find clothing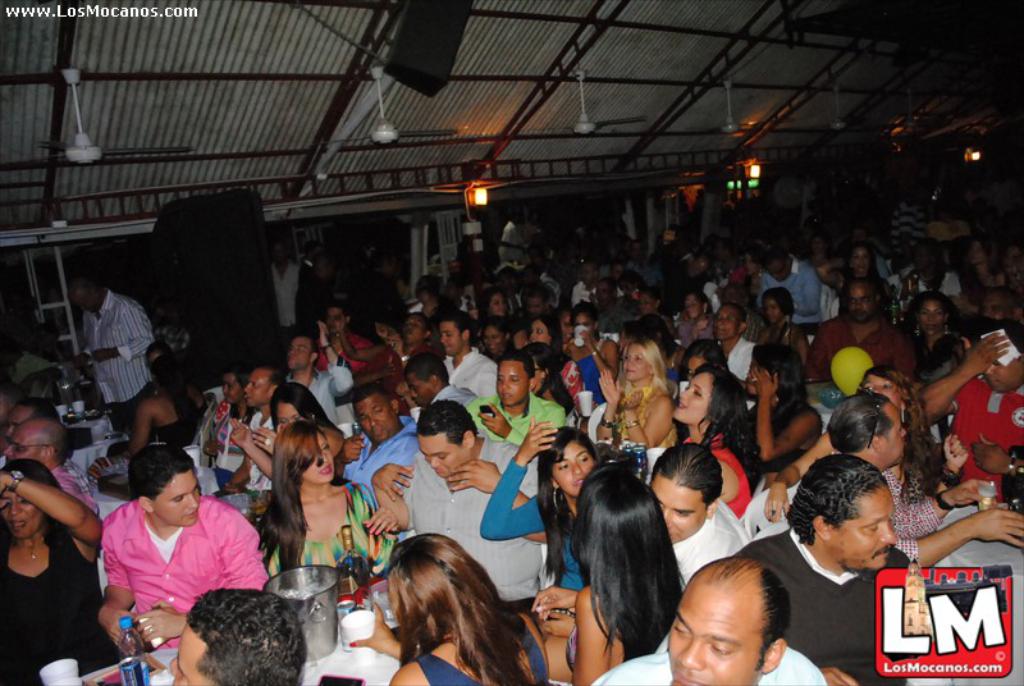
0,532,108,685
